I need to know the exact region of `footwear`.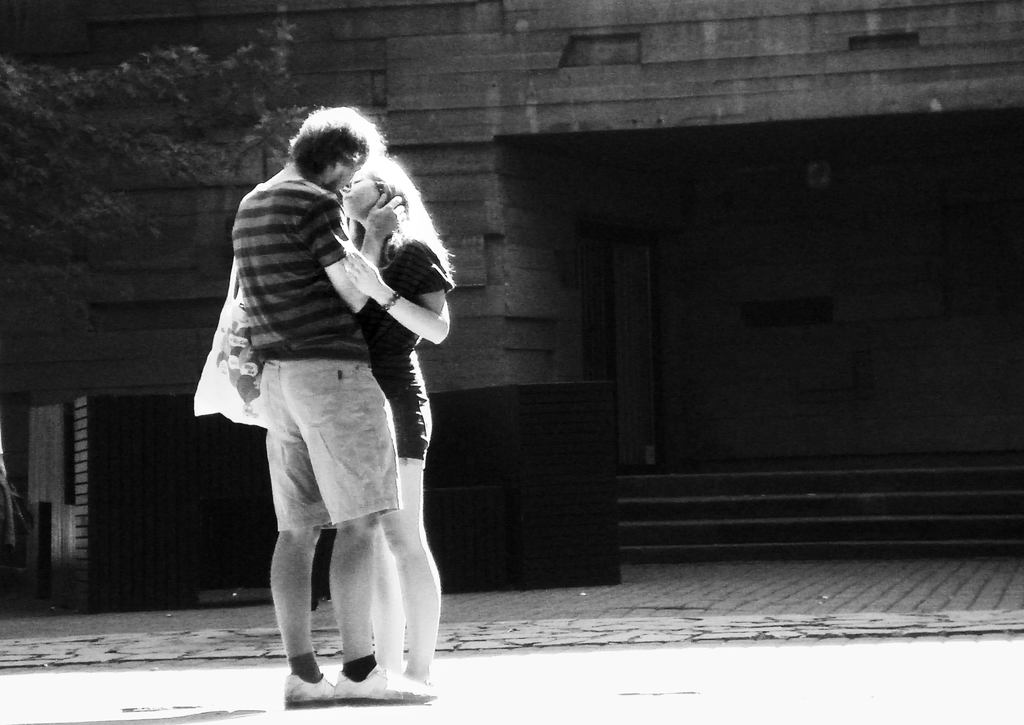
Region: select_region(330, 661, 437, 705).
